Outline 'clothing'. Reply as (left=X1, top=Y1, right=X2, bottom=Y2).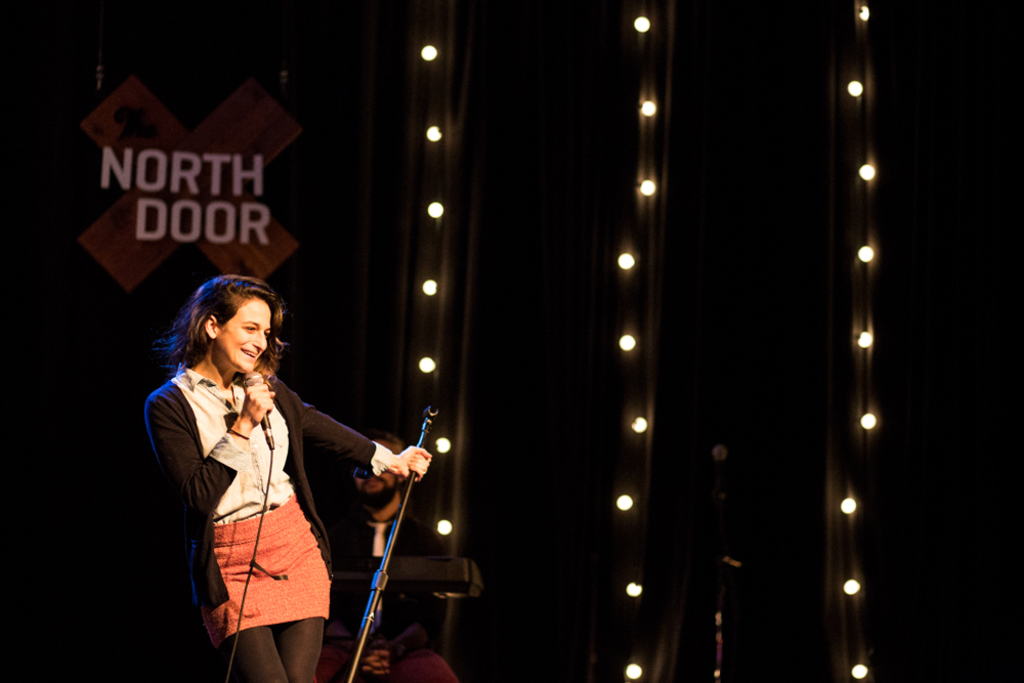
(left=153, top=334, right=364, bottom=655).
